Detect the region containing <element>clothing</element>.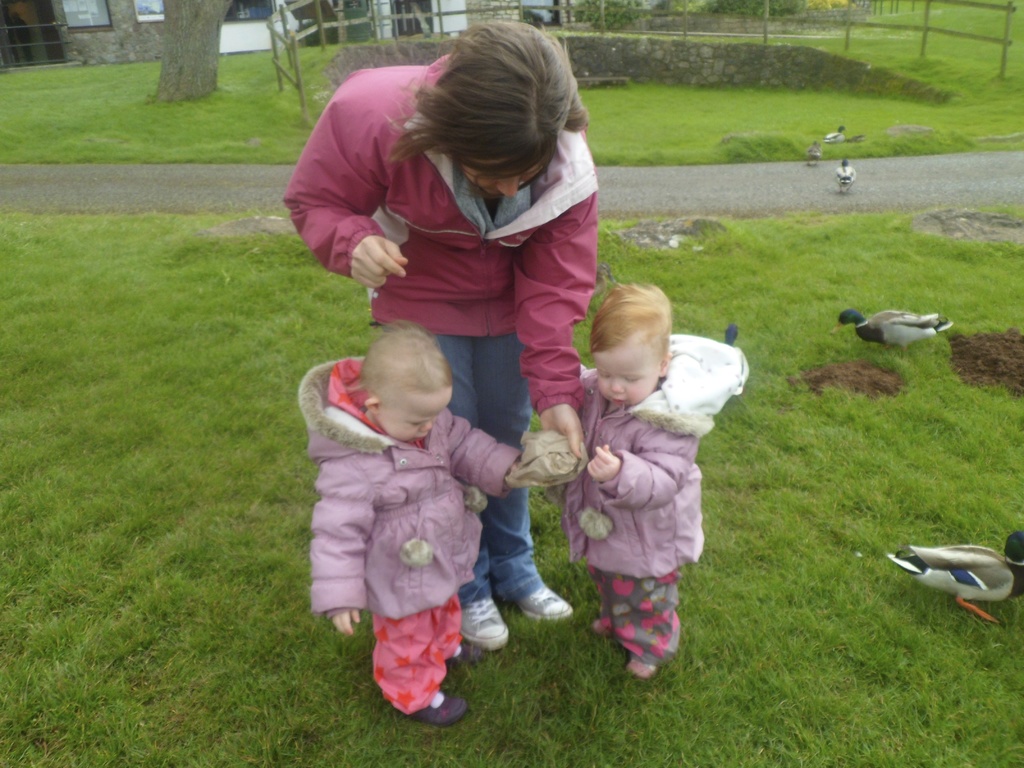
x1=294 y1=349 x2=523 y2=610.
